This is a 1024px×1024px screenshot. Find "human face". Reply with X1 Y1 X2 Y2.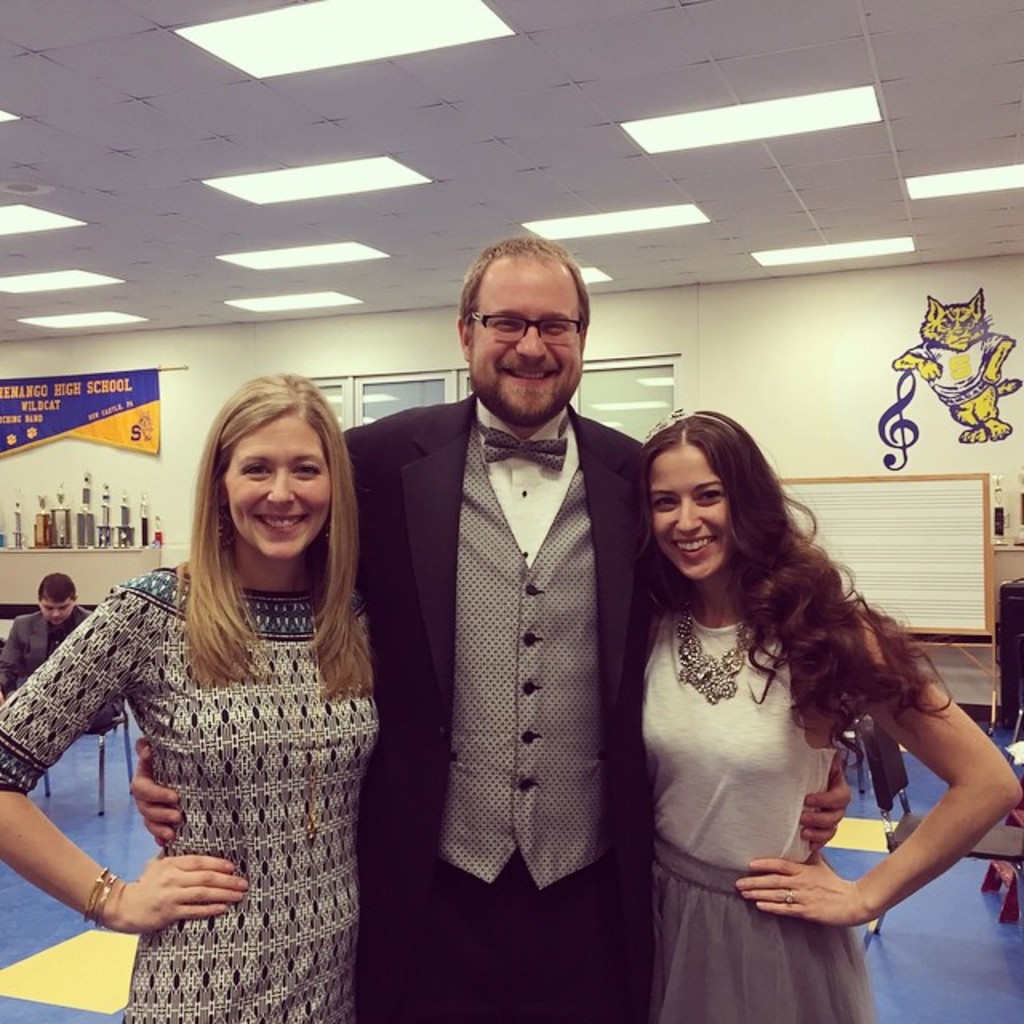
229 418 334 562.
